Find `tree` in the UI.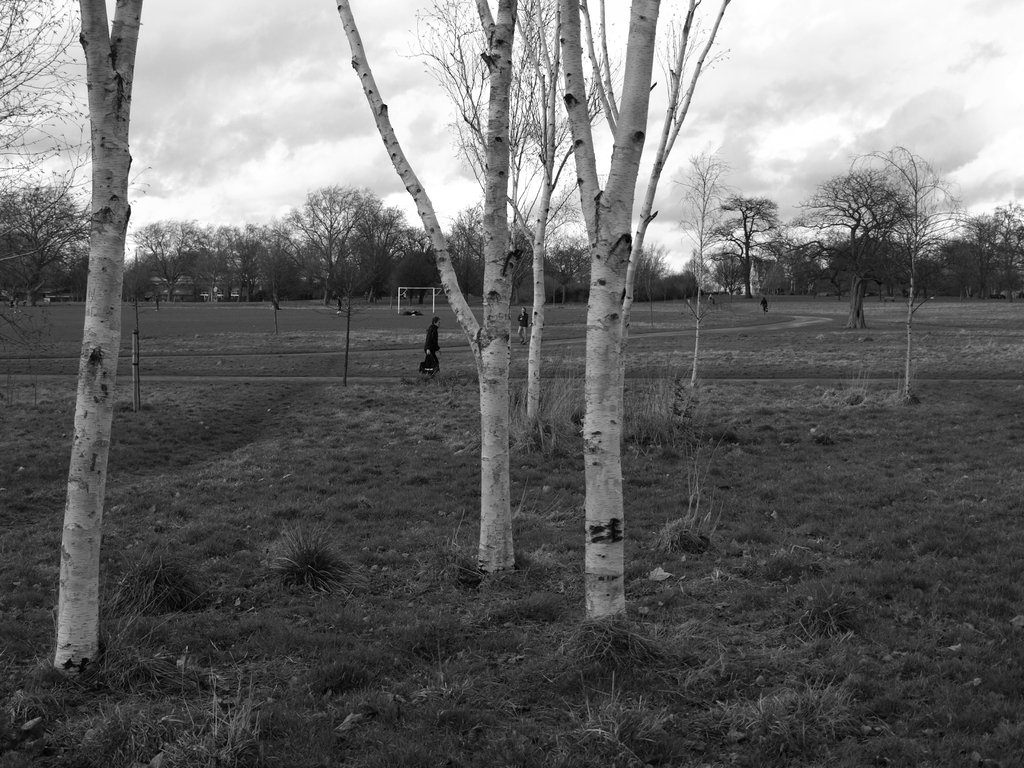
UI element at x1=0 y1=181 x2=108 y2=312.
